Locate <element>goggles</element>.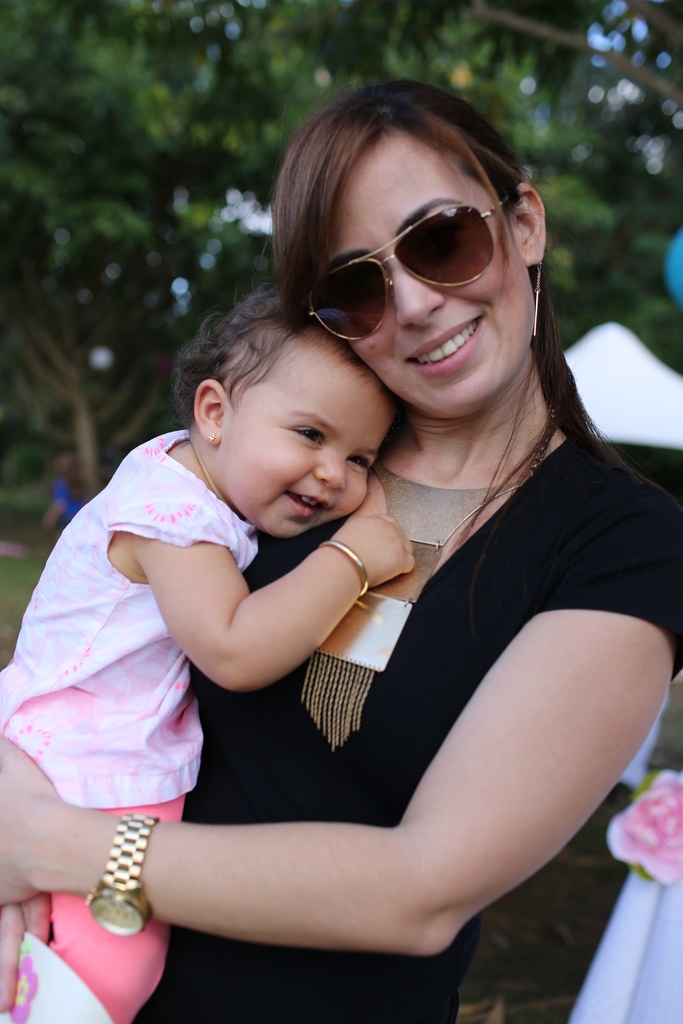
Bounding box: box(304, 191, 516, 342).
